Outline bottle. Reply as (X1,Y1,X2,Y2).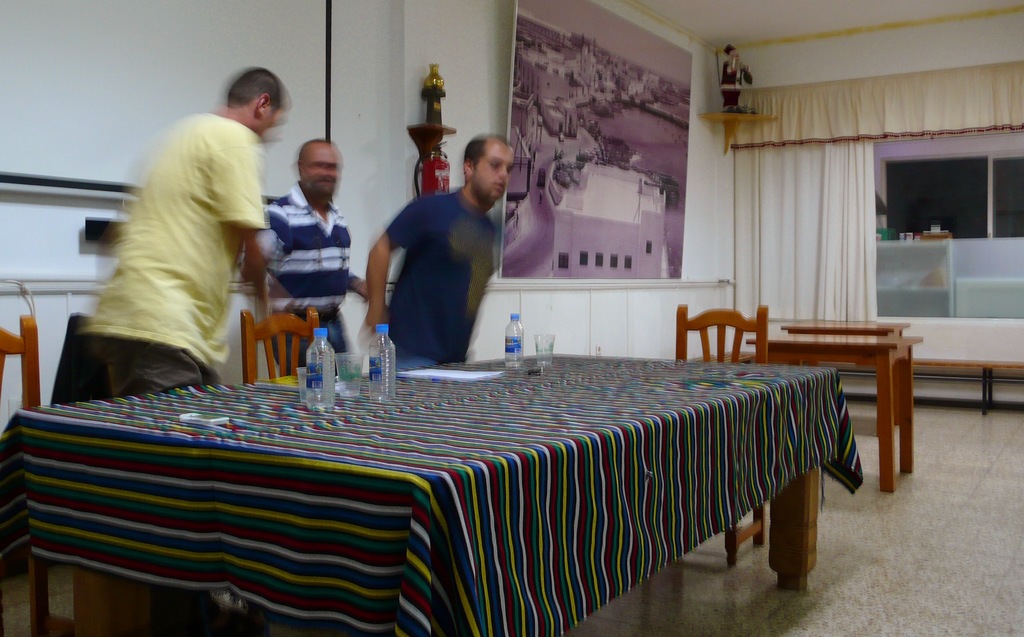
(368,324,393,397).
